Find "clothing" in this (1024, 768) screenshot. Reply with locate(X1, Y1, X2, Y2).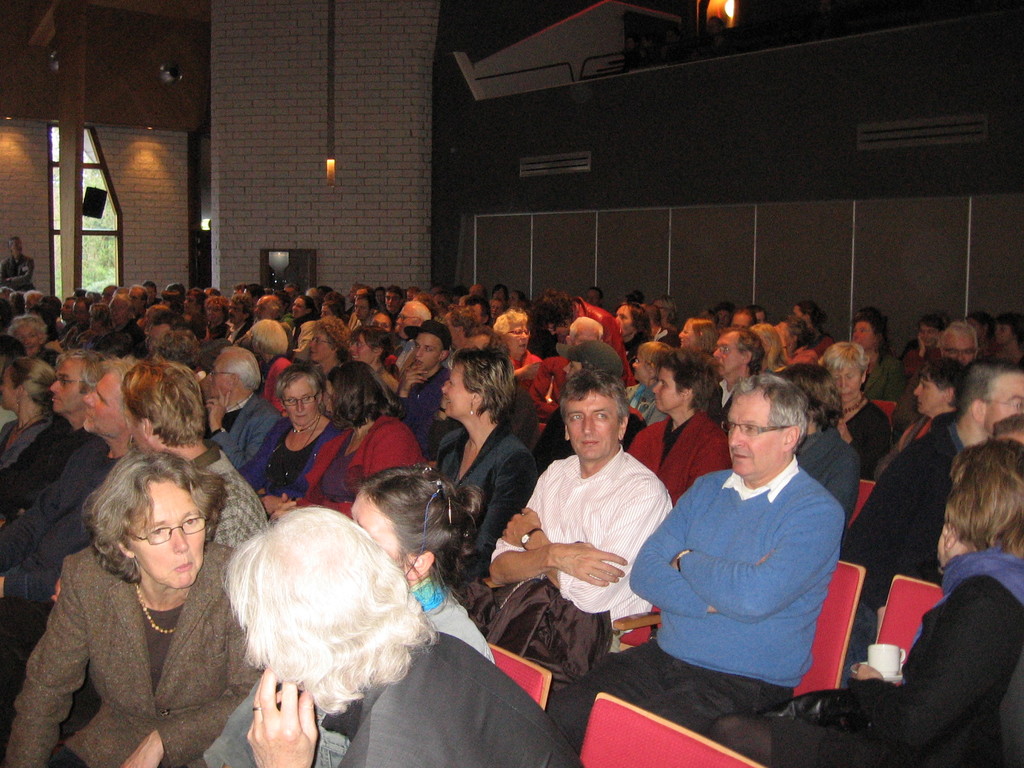
locate(230, 409, 356, 495).
